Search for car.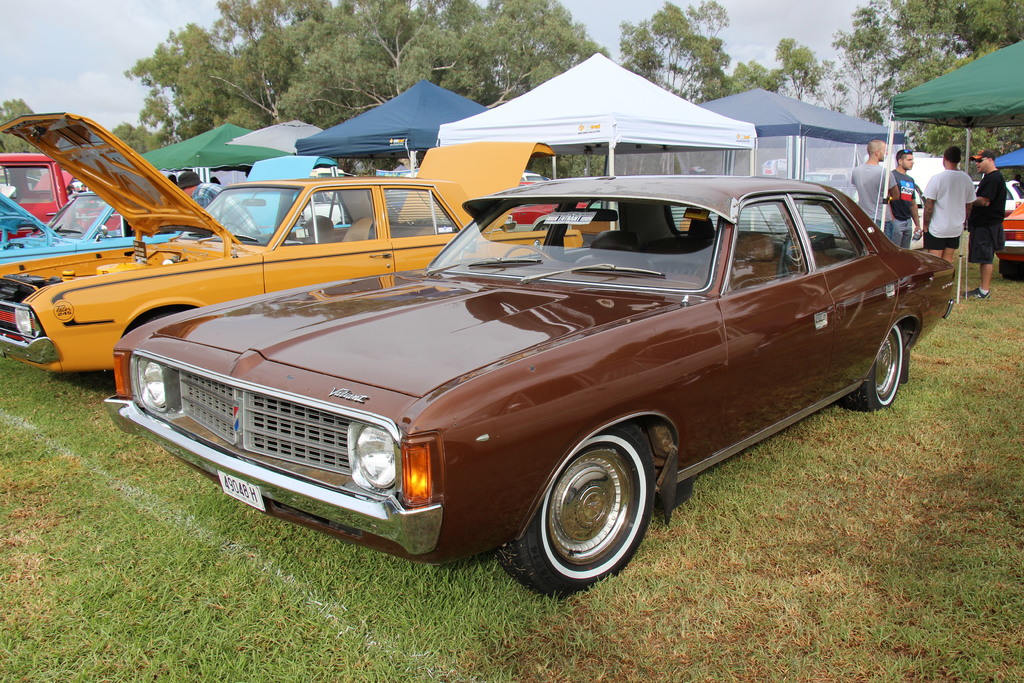
Found at 102:168:956:597.
